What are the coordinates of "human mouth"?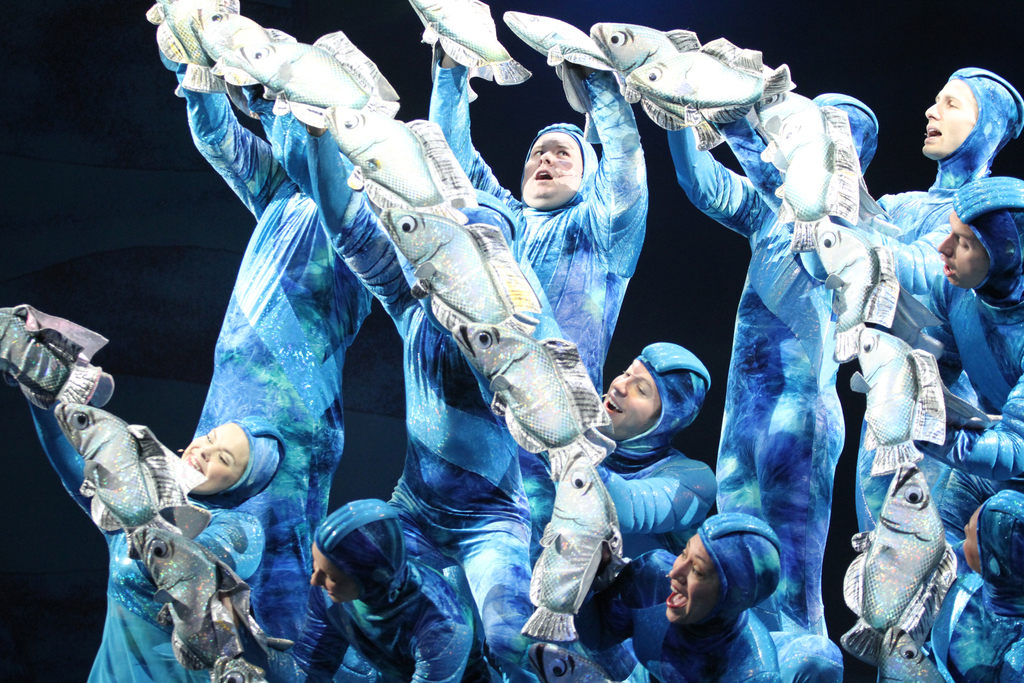
{"left": 664, "top": 577, "right": 690, "bottom": 614}.
